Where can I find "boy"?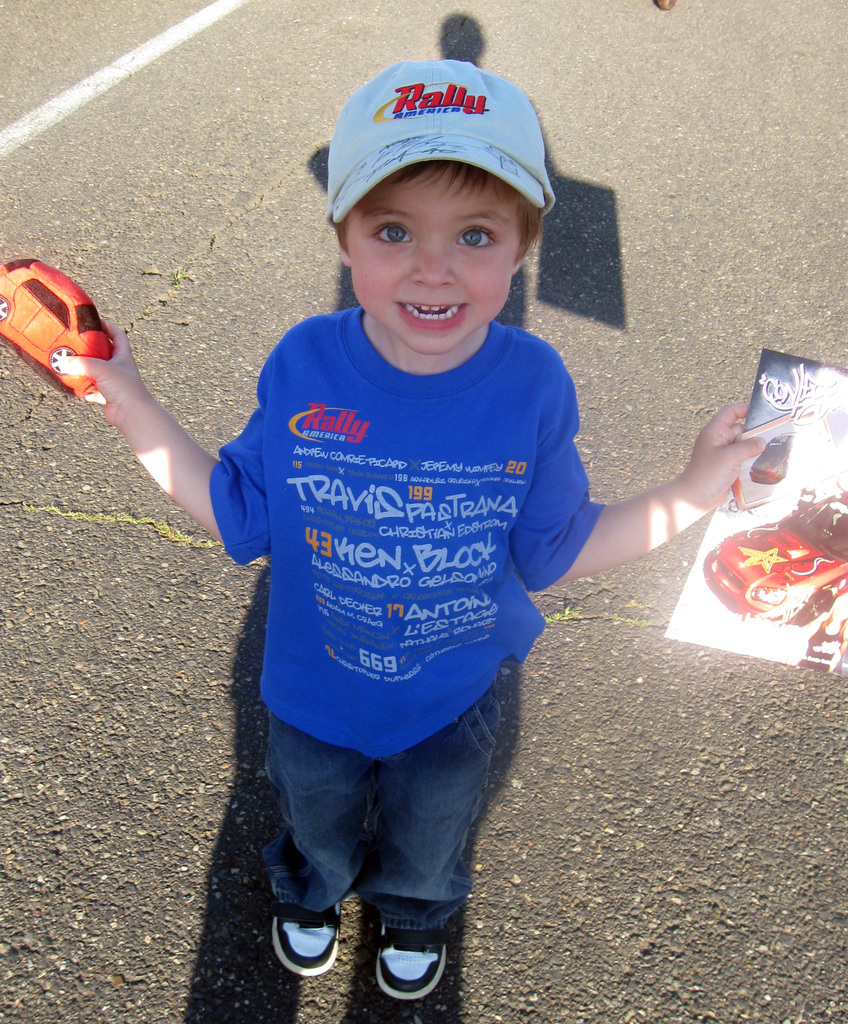
You can find it at box(49, 47, 762, 1007).
